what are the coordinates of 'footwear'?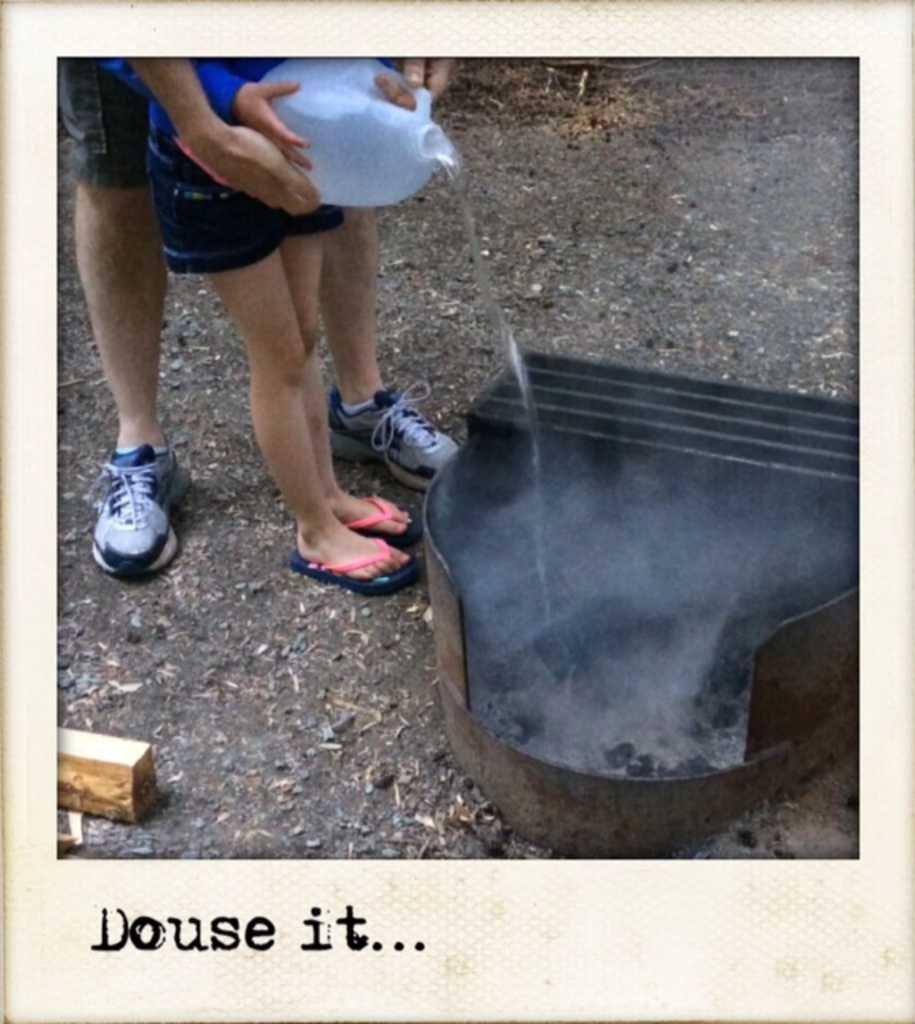
detection(83, 435, 197, 573).
